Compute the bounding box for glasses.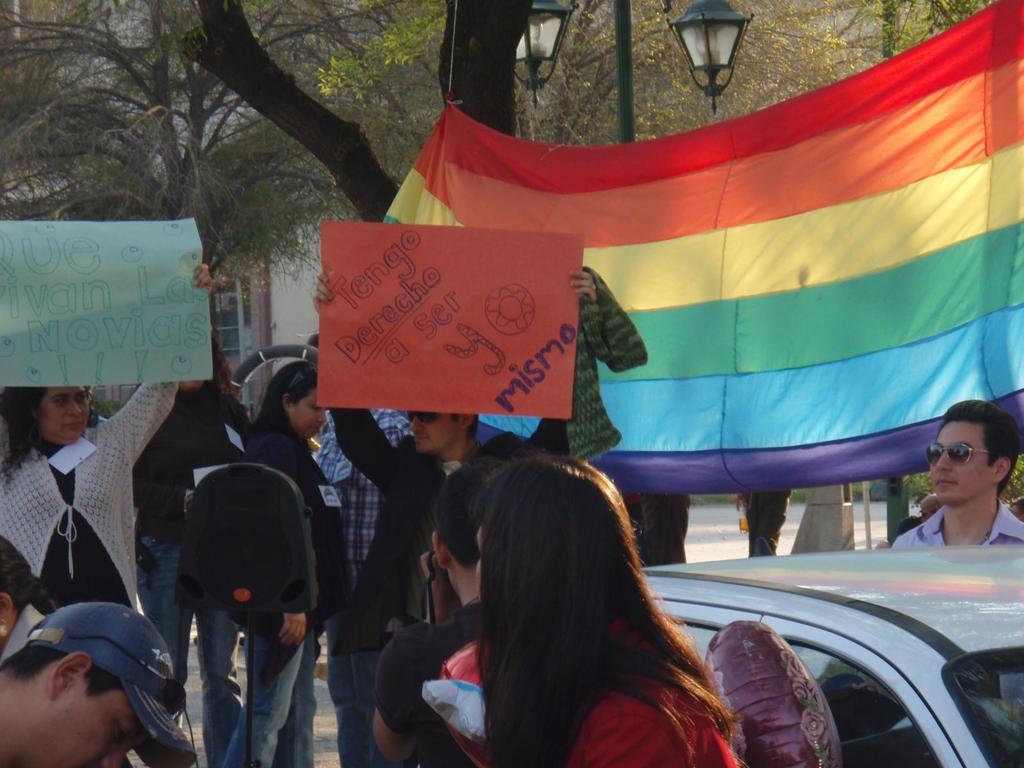
<box>283,362,324,395</box>.
